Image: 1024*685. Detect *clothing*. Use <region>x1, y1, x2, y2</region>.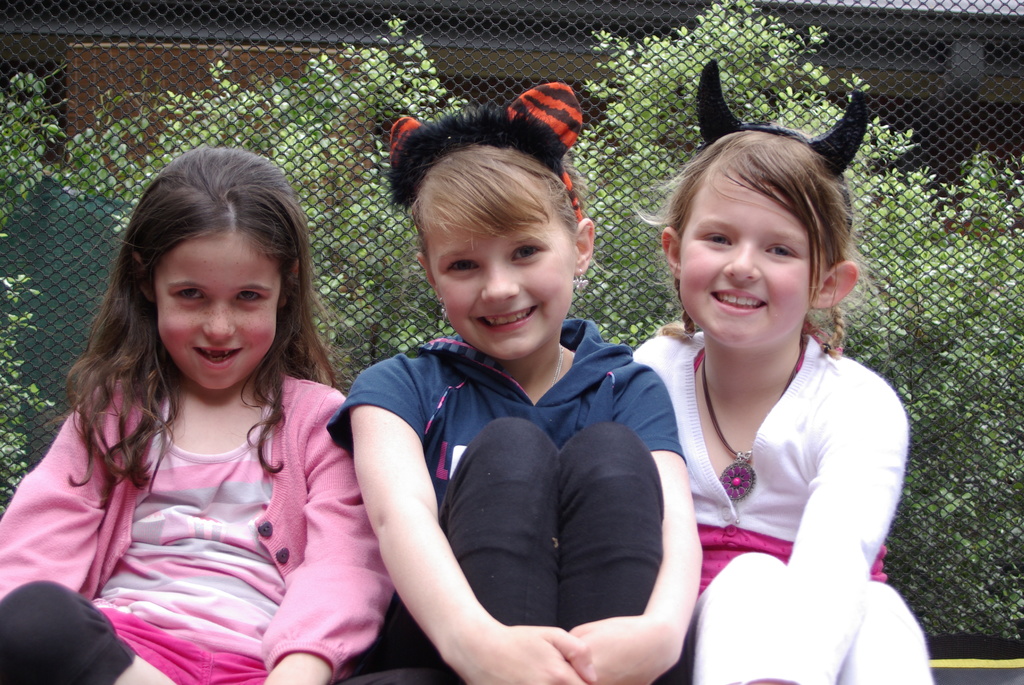
<region>639, 331, 939, 684</region>.
